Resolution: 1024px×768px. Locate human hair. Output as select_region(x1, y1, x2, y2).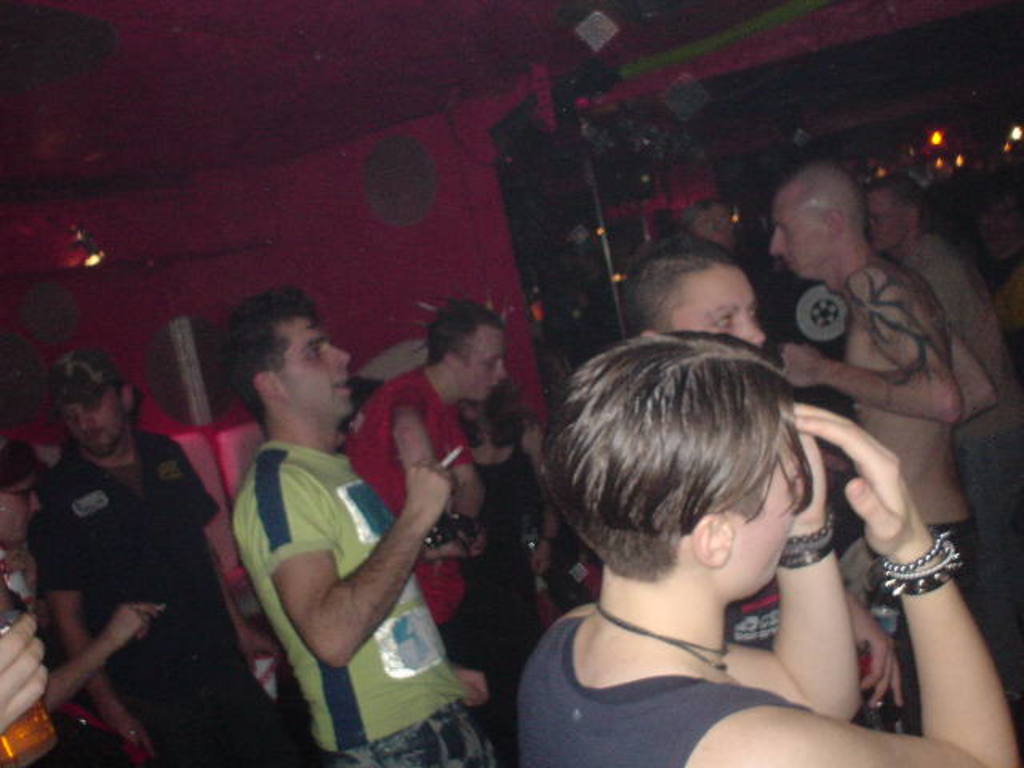
select_region(0, 437, 40, 494).
